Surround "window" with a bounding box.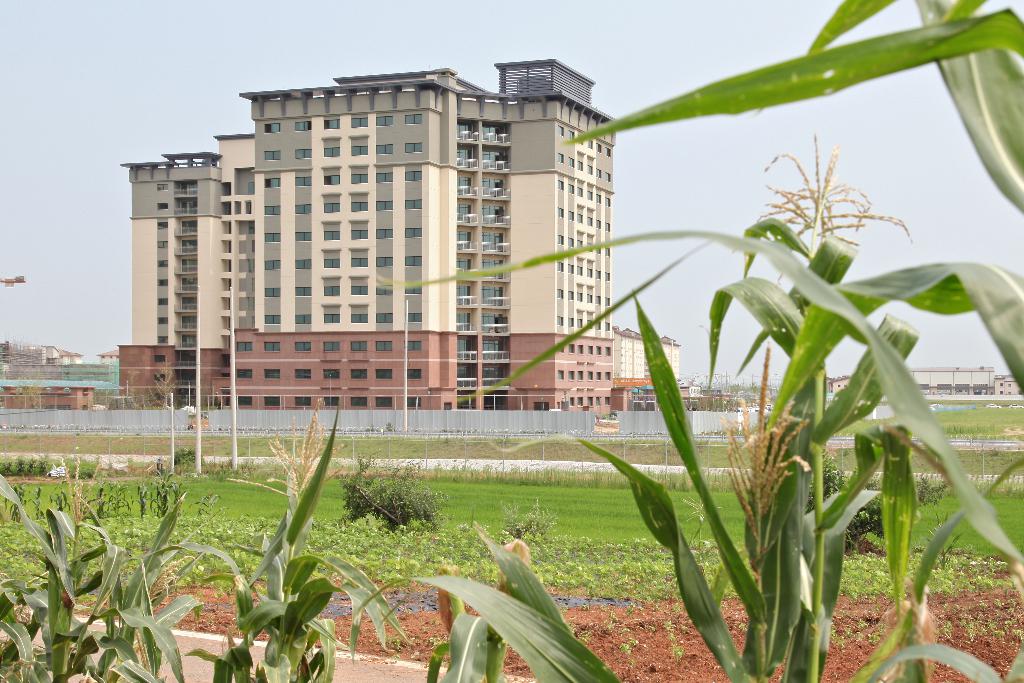
bbox=[595, 347, 601, 354].
